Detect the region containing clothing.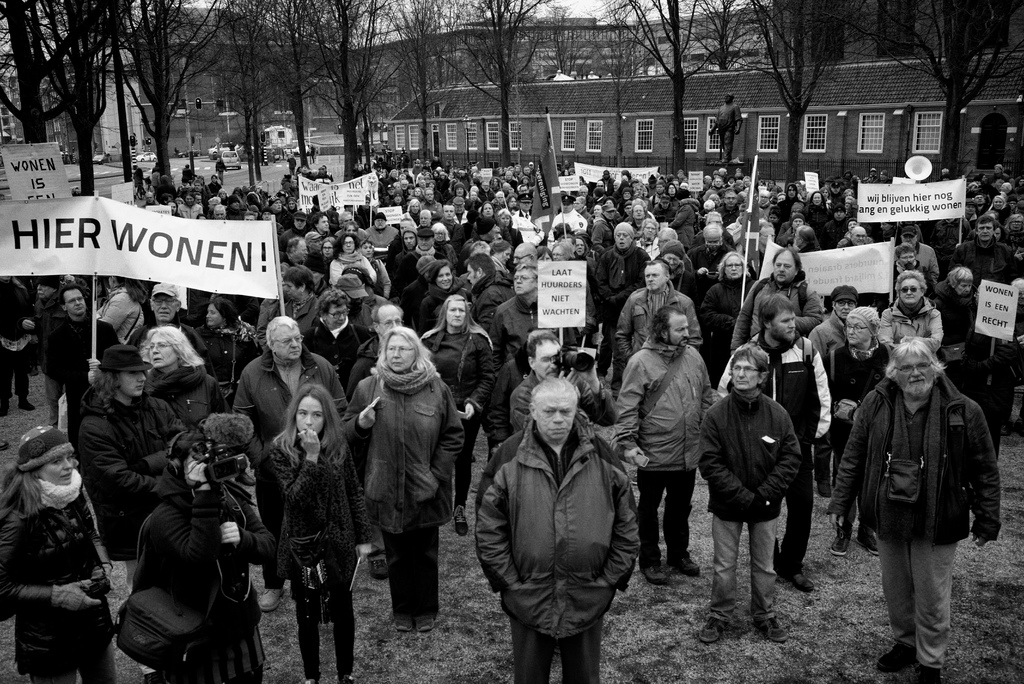
<box>700,222,733,249</box>.
